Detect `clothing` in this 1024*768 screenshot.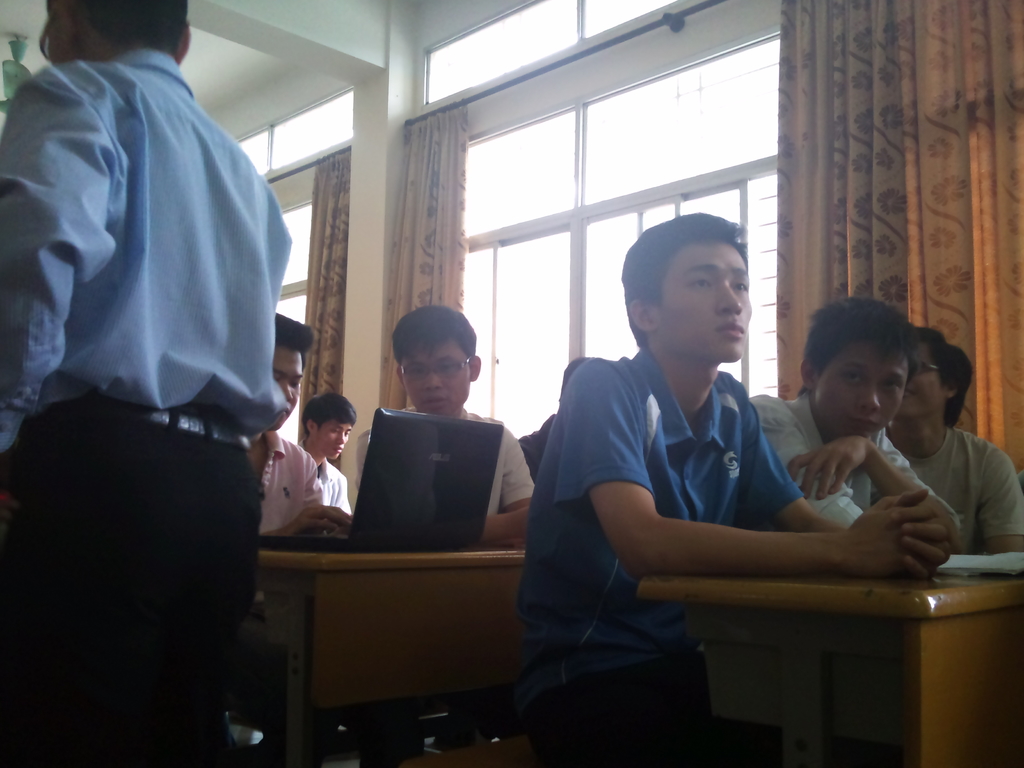
Detection: Rect(744, 386, 962, 532).
